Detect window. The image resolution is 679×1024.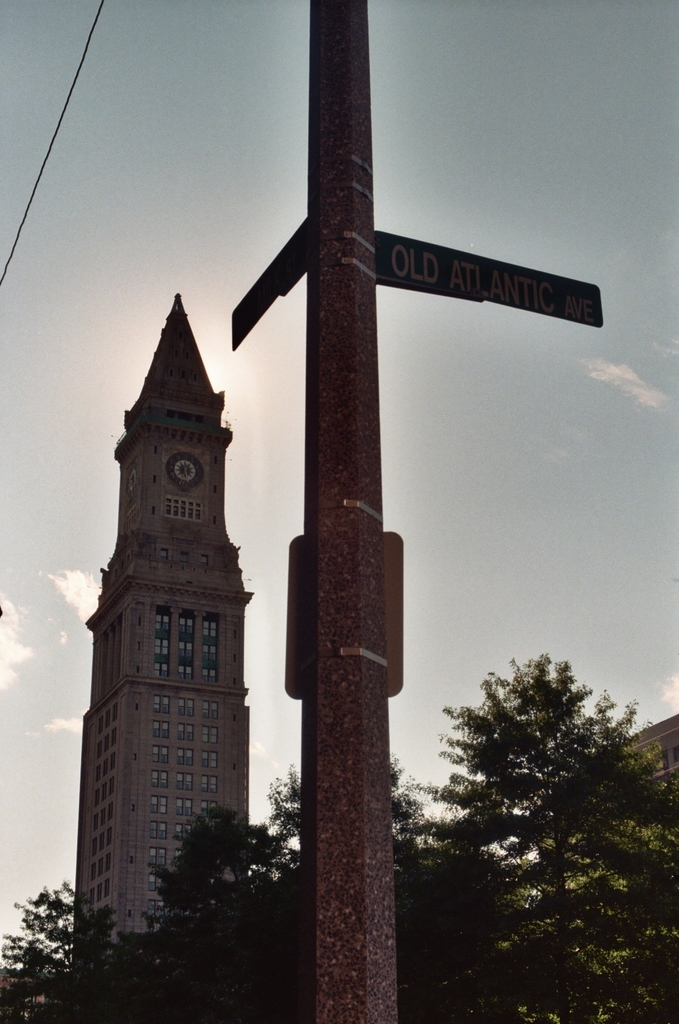
detection(100, 803, 107, 825).
